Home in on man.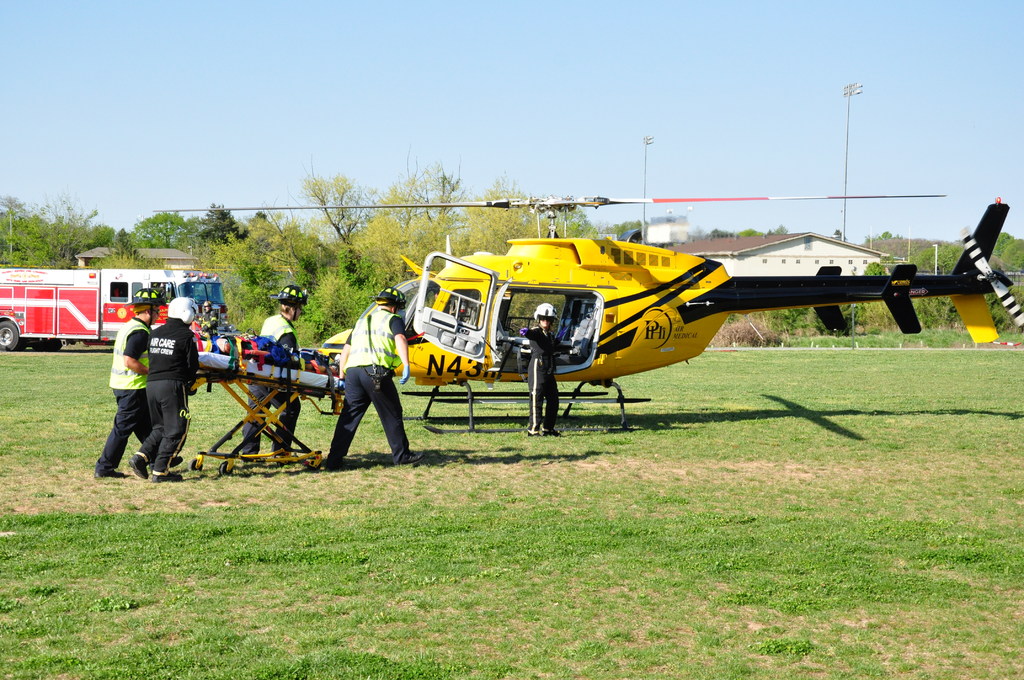
Homed in at 94:286:185:476.
